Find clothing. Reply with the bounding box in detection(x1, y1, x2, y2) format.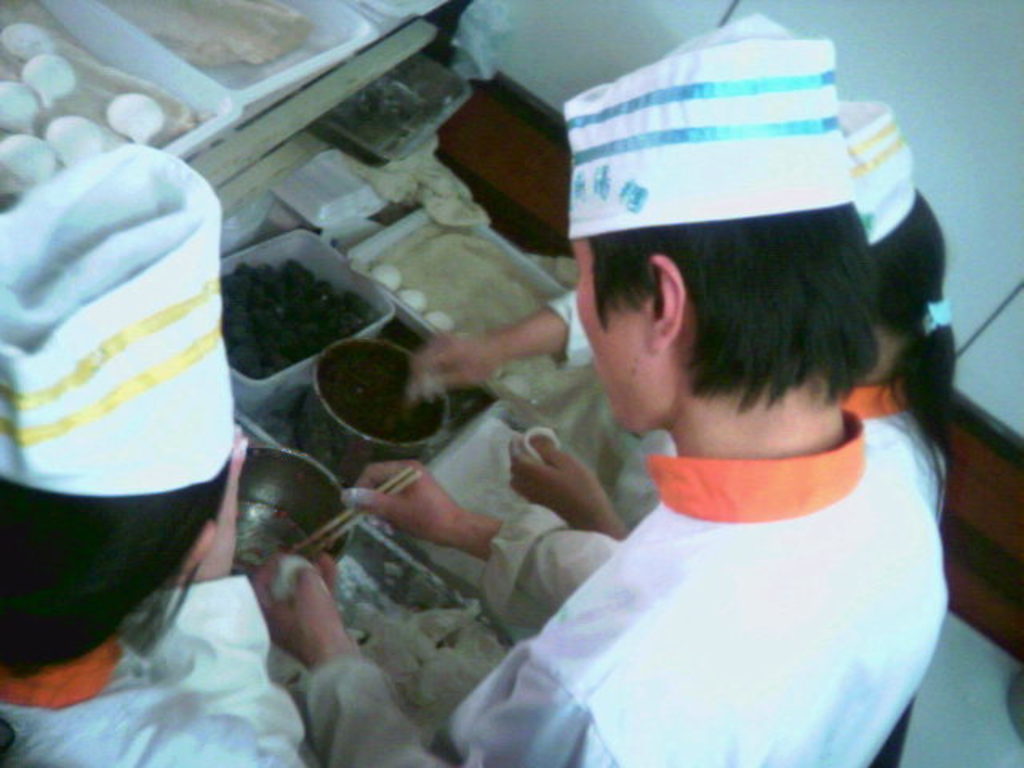
detection(0, 566, 302, 766).
